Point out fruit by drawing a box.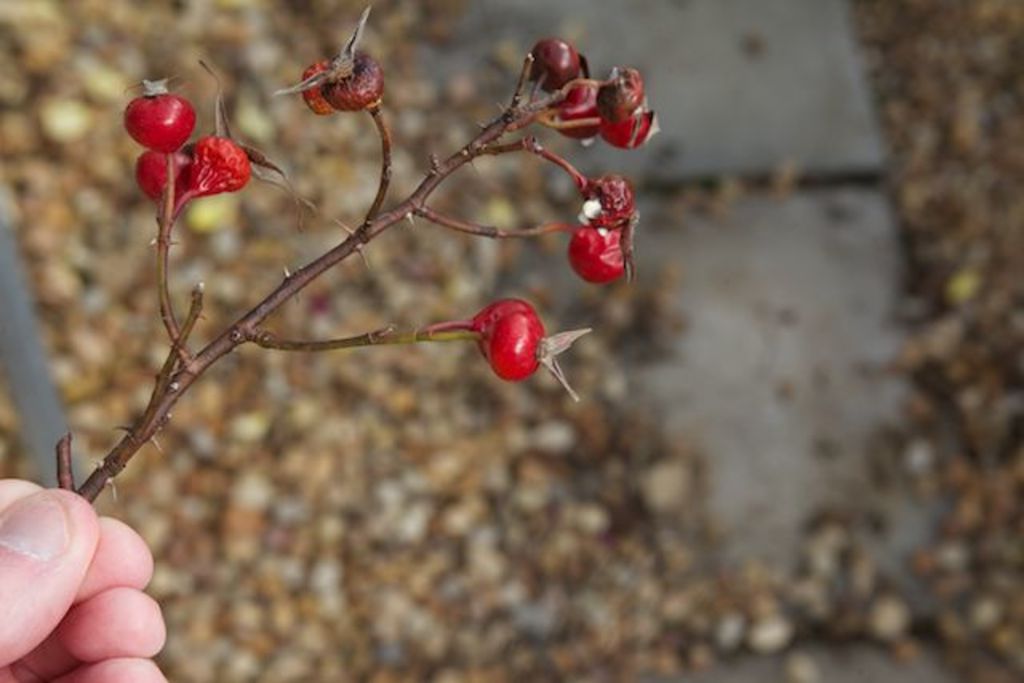
Rect(581, 174, 632, 221).
